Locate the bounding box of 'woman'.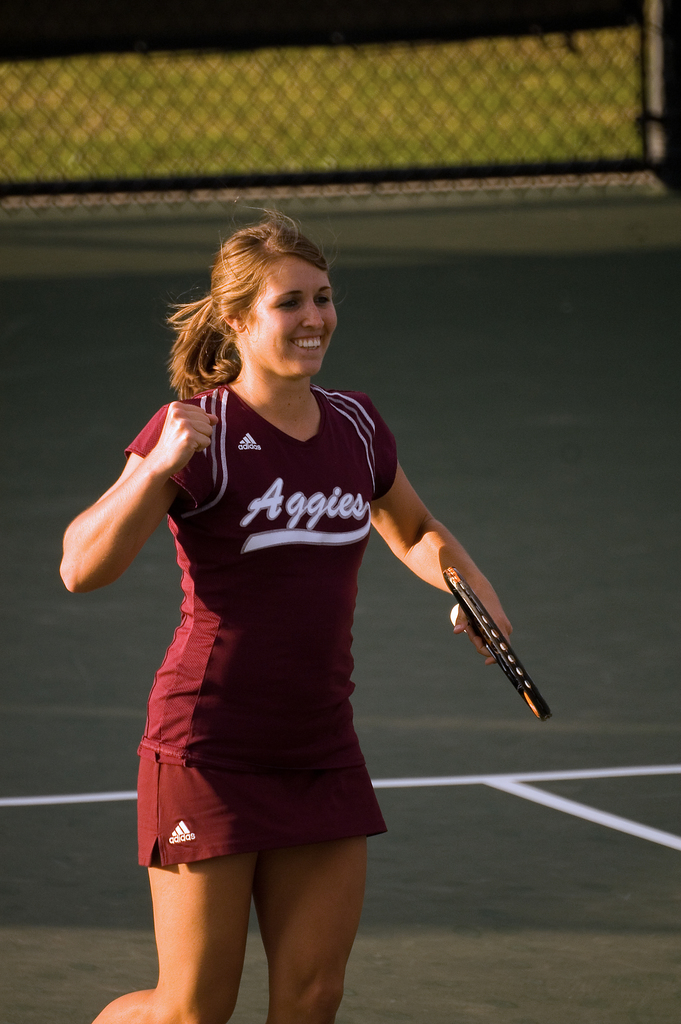
Bounding box: <region>151, 230, 522, 1021</region>.
